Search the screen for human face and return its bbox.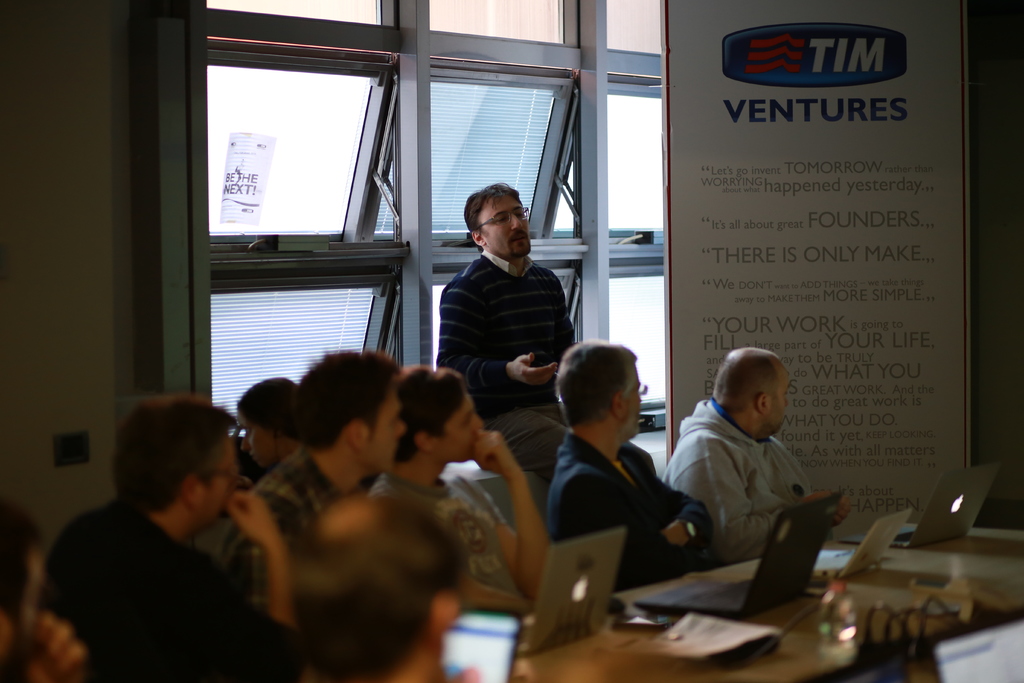
Found: [x1=630, y1=371, x2=639, y2=436].
